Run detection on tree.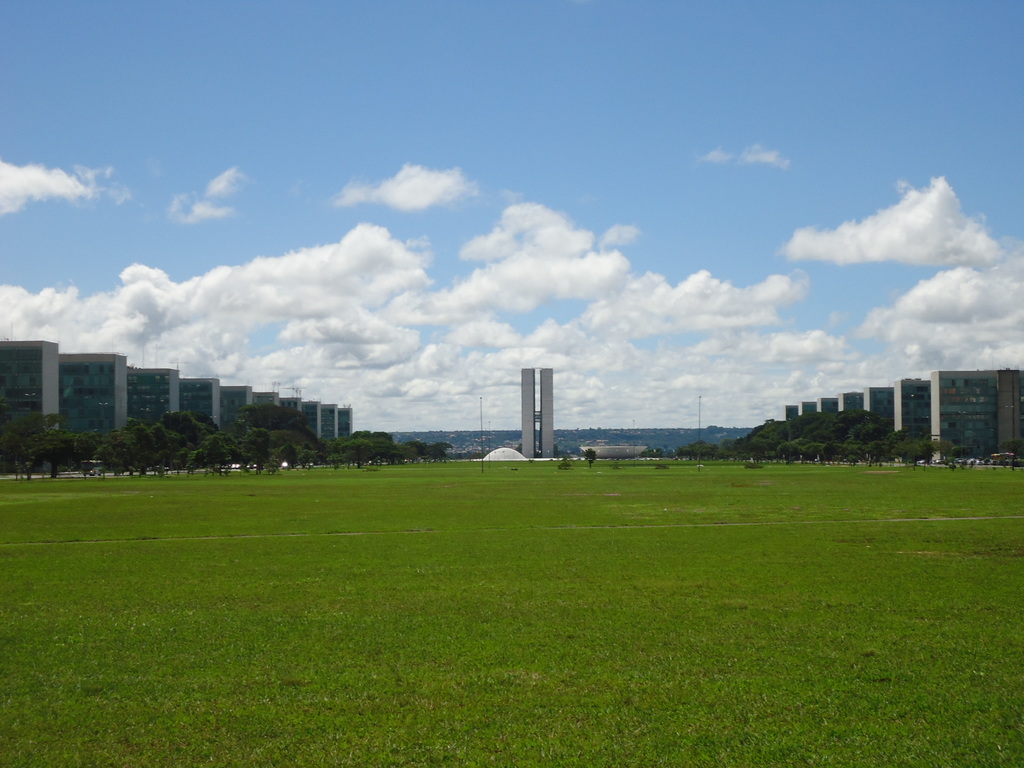
Result: 820/441/838/456.
